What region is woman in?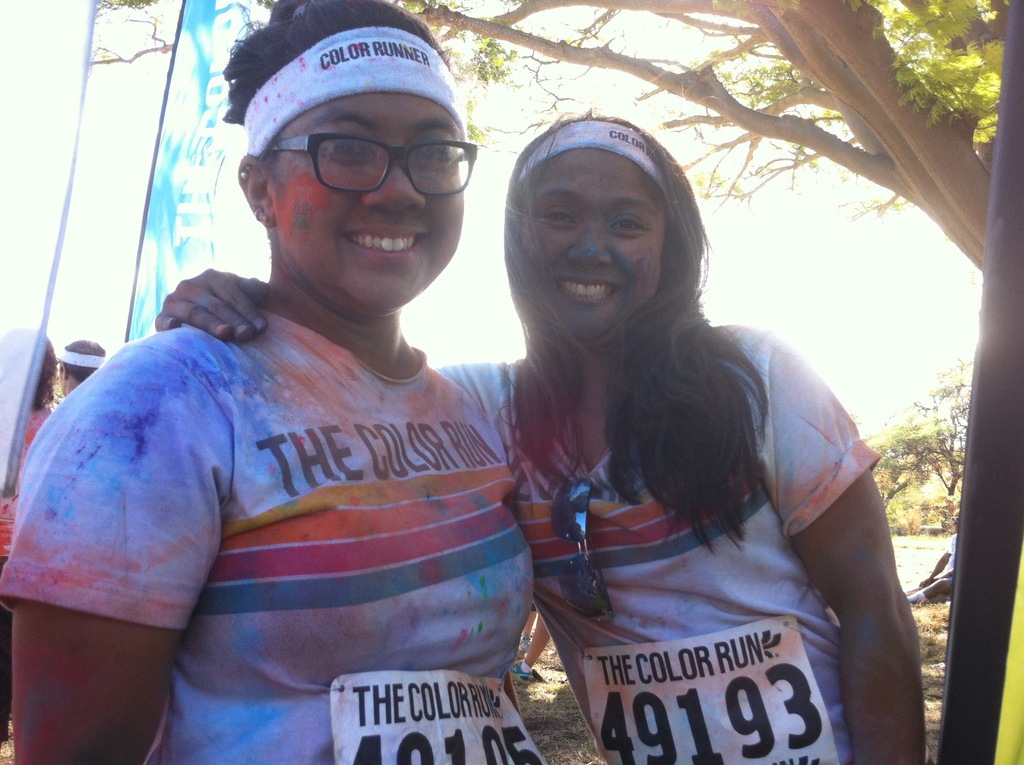
[149,117,925,764].
